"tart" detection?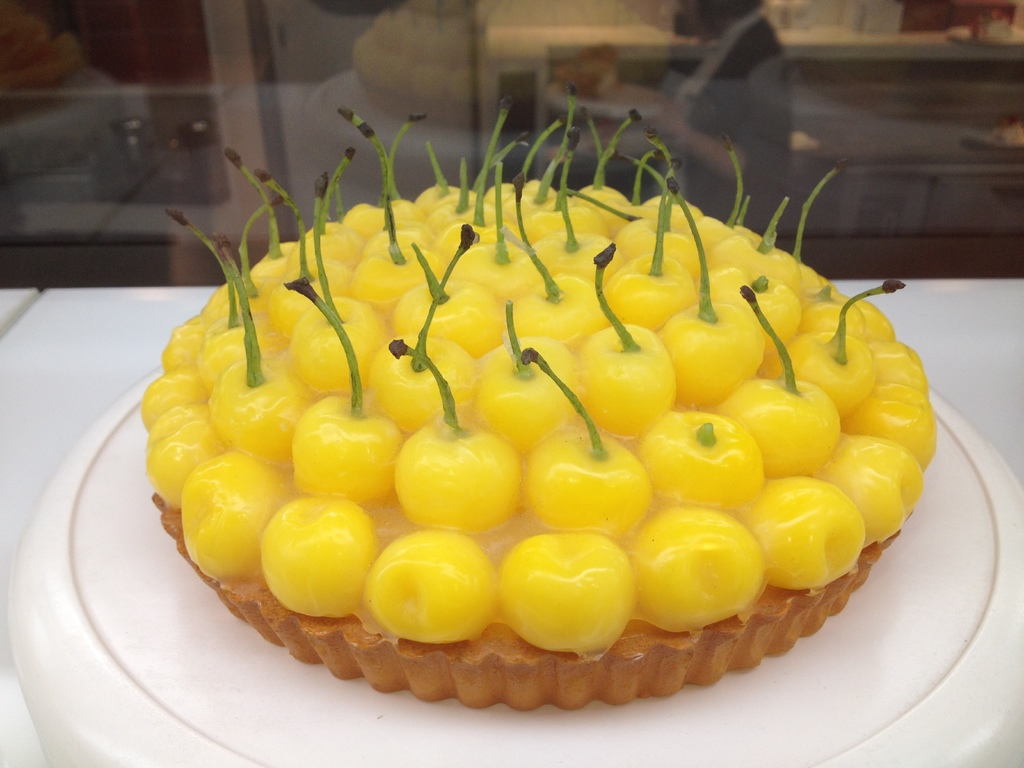
BBox(137, 99, 927, 708)
